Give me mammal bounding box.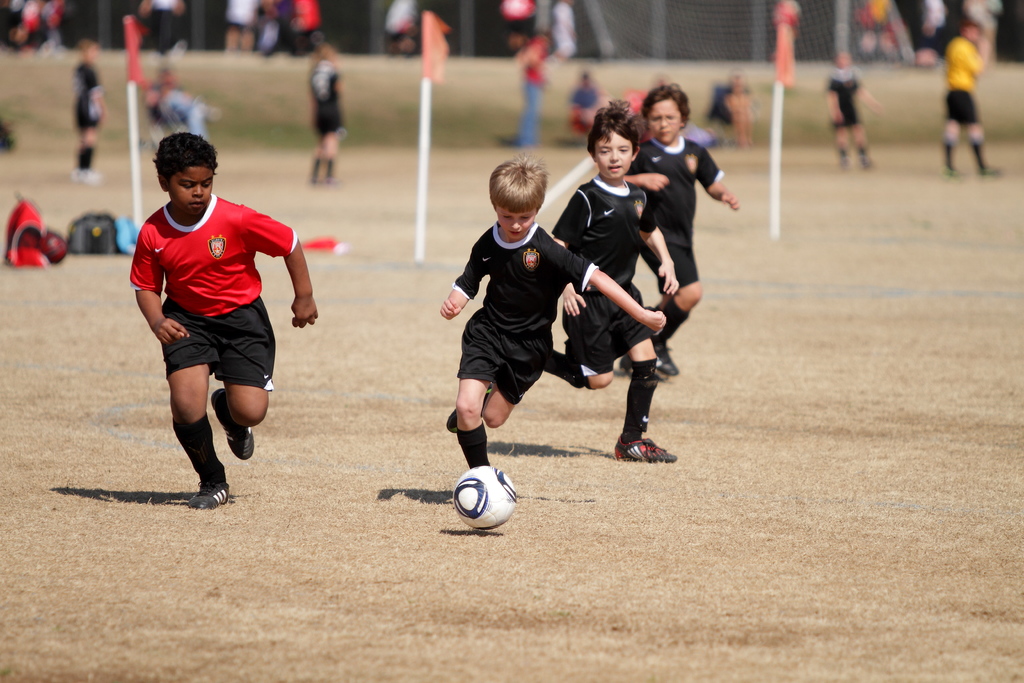
548:95:676:461.
